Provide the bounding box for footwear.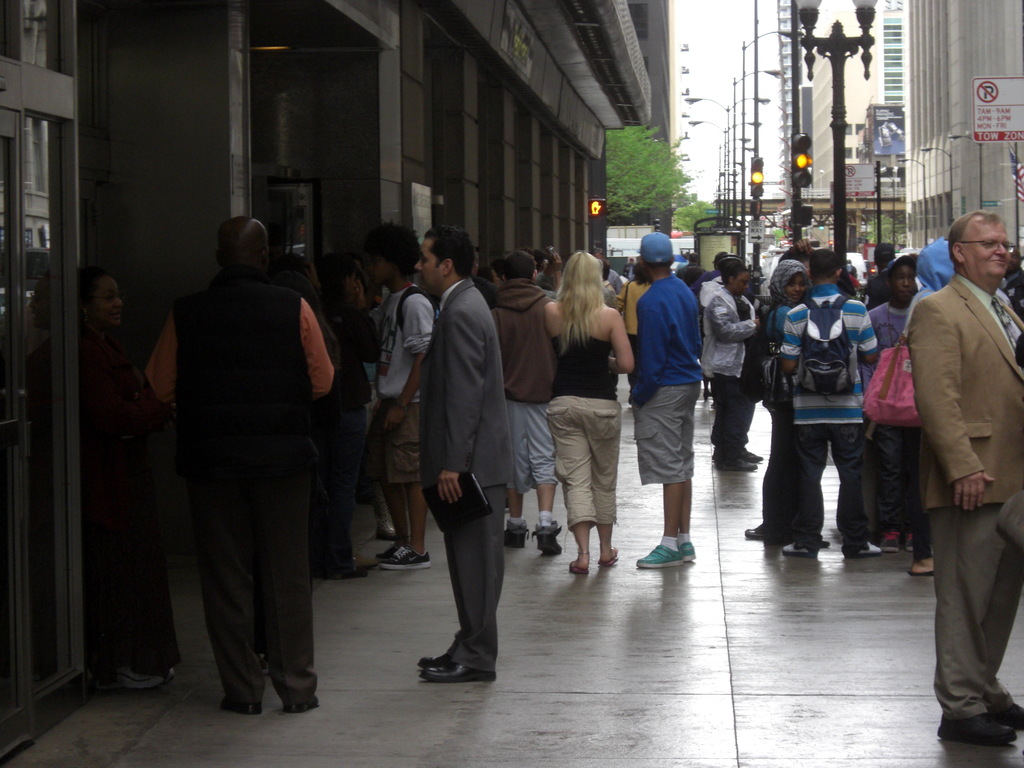
[278, 692, 327, 712].
